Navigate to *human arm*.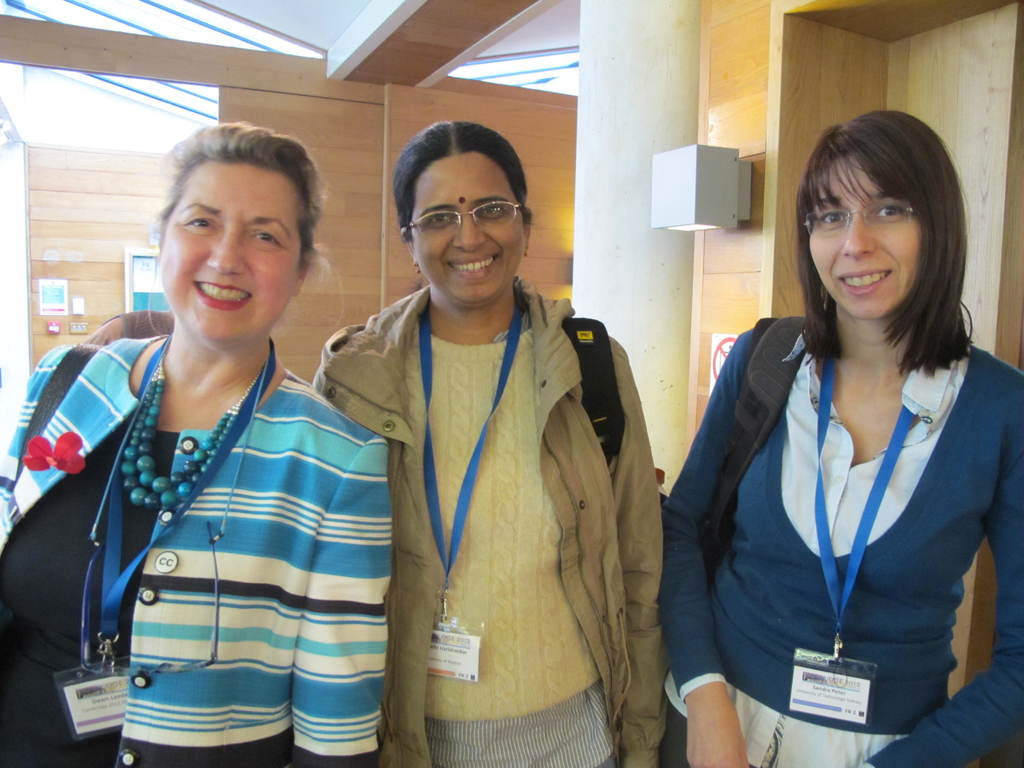
Navigation target: 293, 435, 396, 767.
